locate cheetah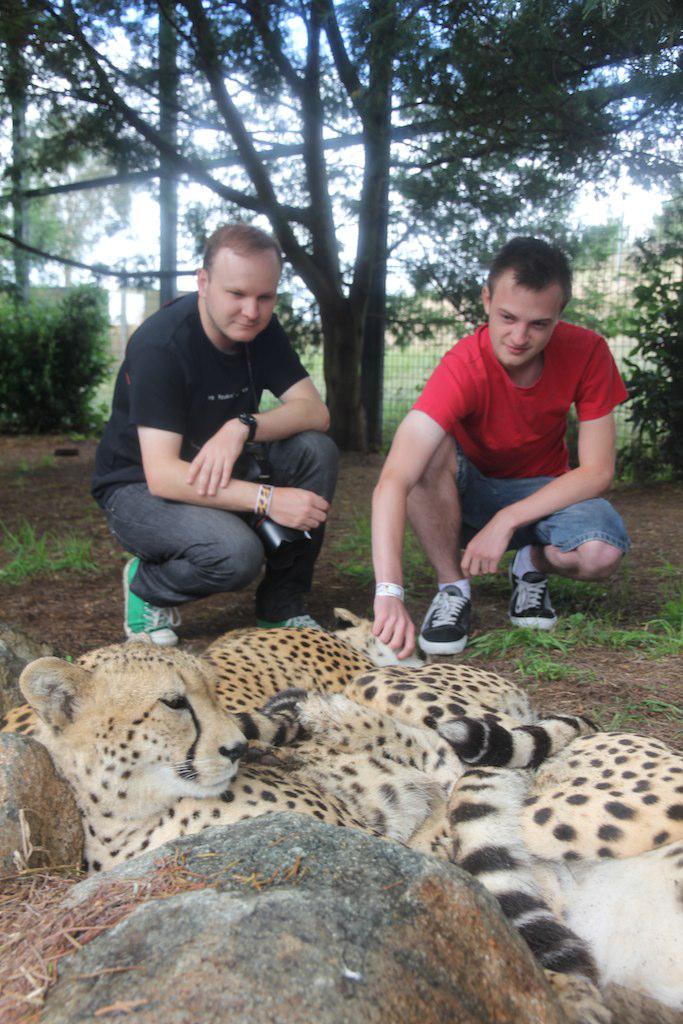
{"x1": 447, "y1": 729, "x2": 682, "y2": 981}
